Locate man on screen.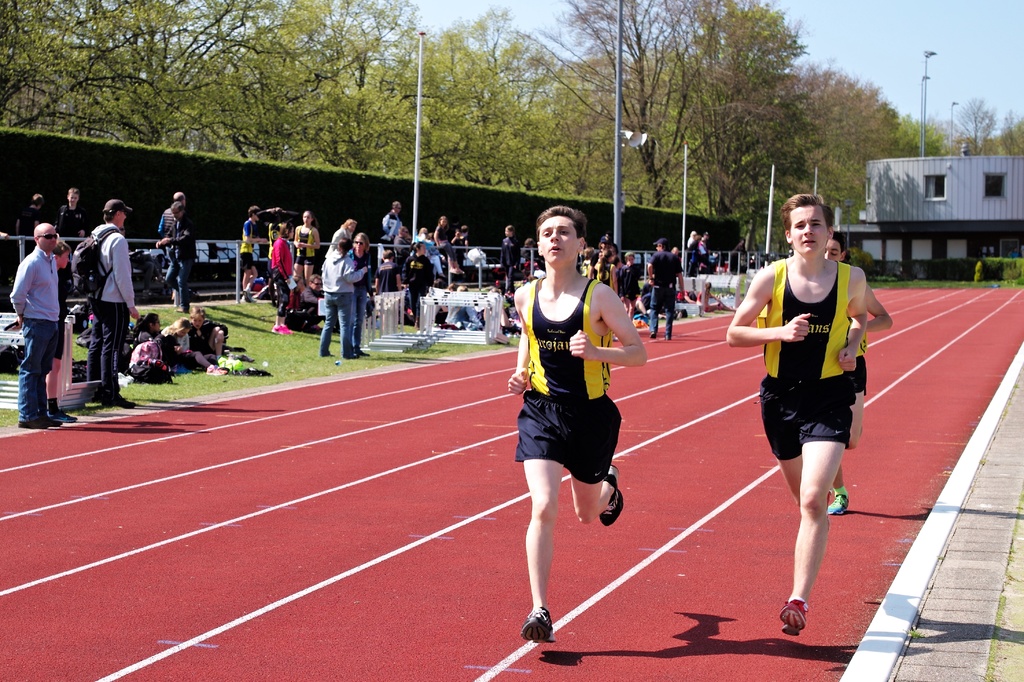
On screen at {"x1": 634, "y1": 238, "x2": 678, "y2": 340}.
